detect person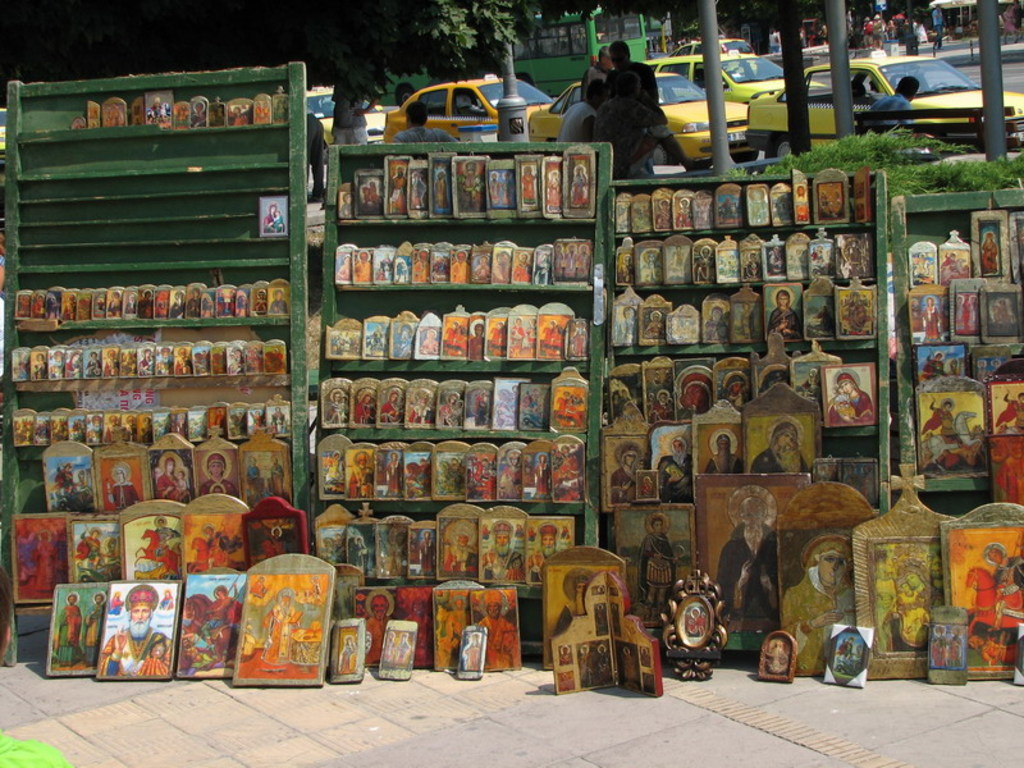
region(687, 605, 696, 635)
